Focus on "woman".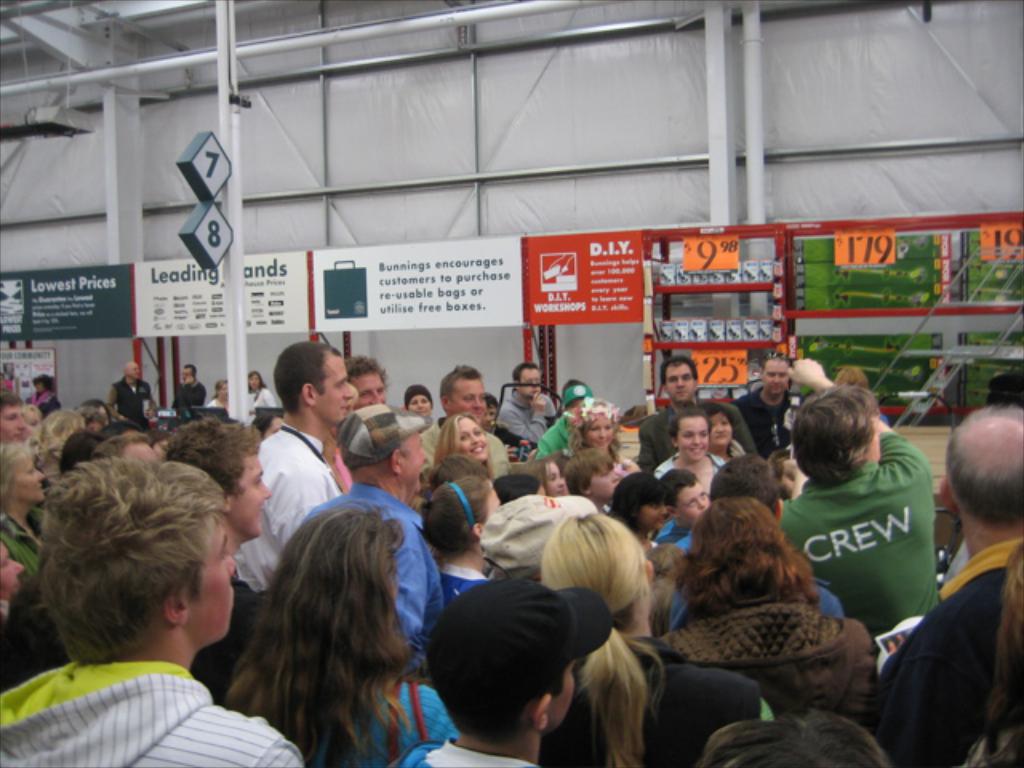
Focused at <bbox>541, 510, 781, 766</bbox>.
